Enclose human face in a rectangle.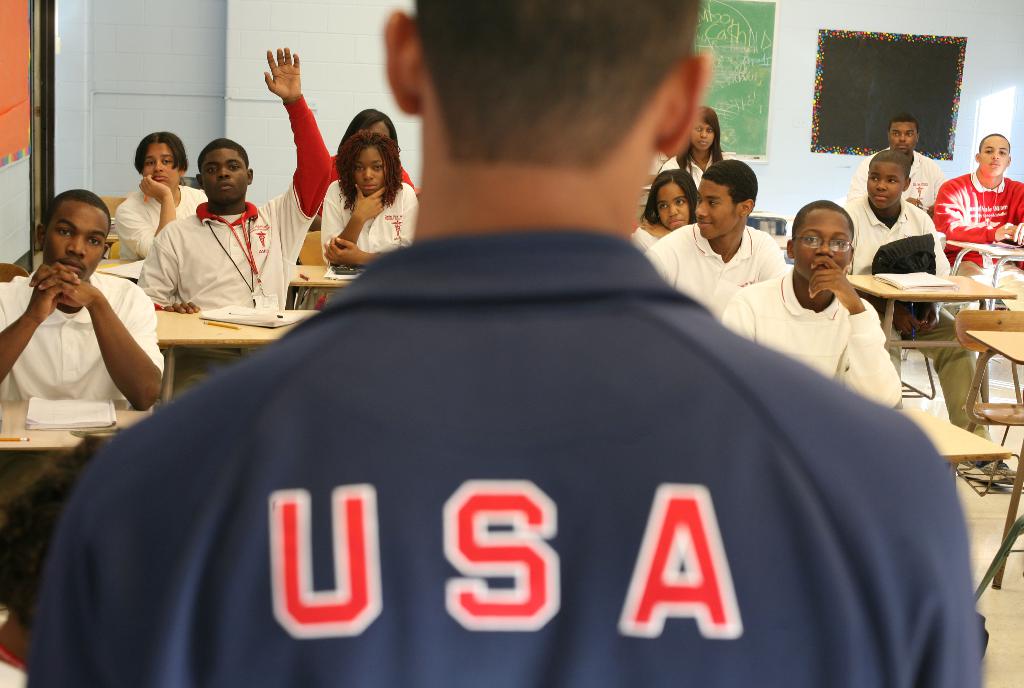
353,149,384,197.
